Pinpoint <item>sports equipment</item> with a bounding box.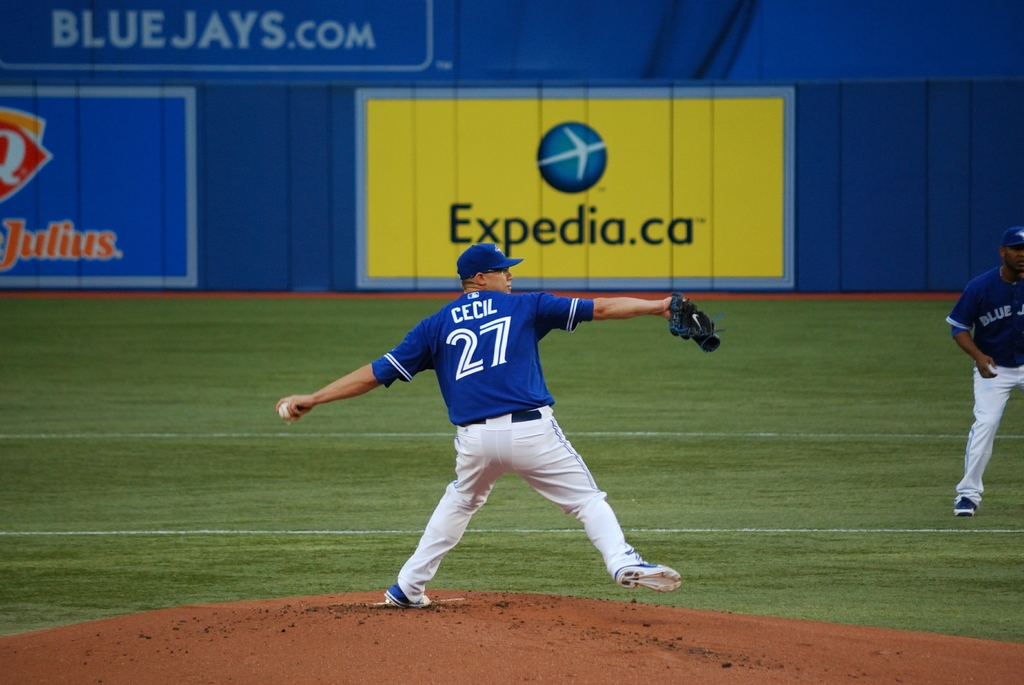
<region>668, 295, 722, 360</region>.
